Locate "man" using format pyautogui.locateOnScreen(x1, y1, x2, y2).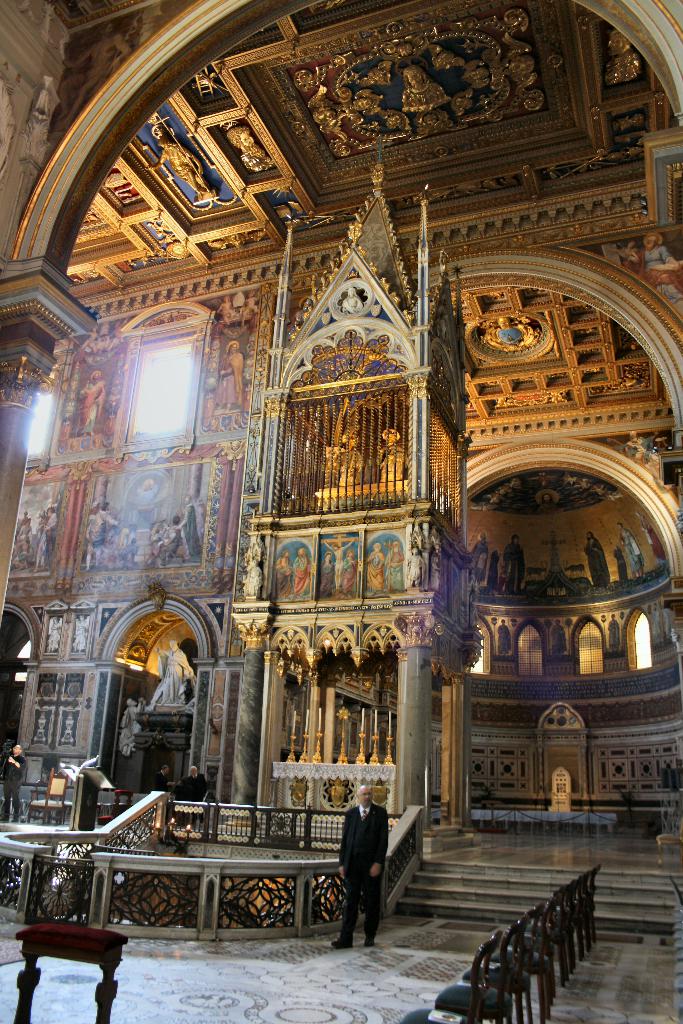
pyautogui.locateOnScreen(0, 744, 25, 822).
